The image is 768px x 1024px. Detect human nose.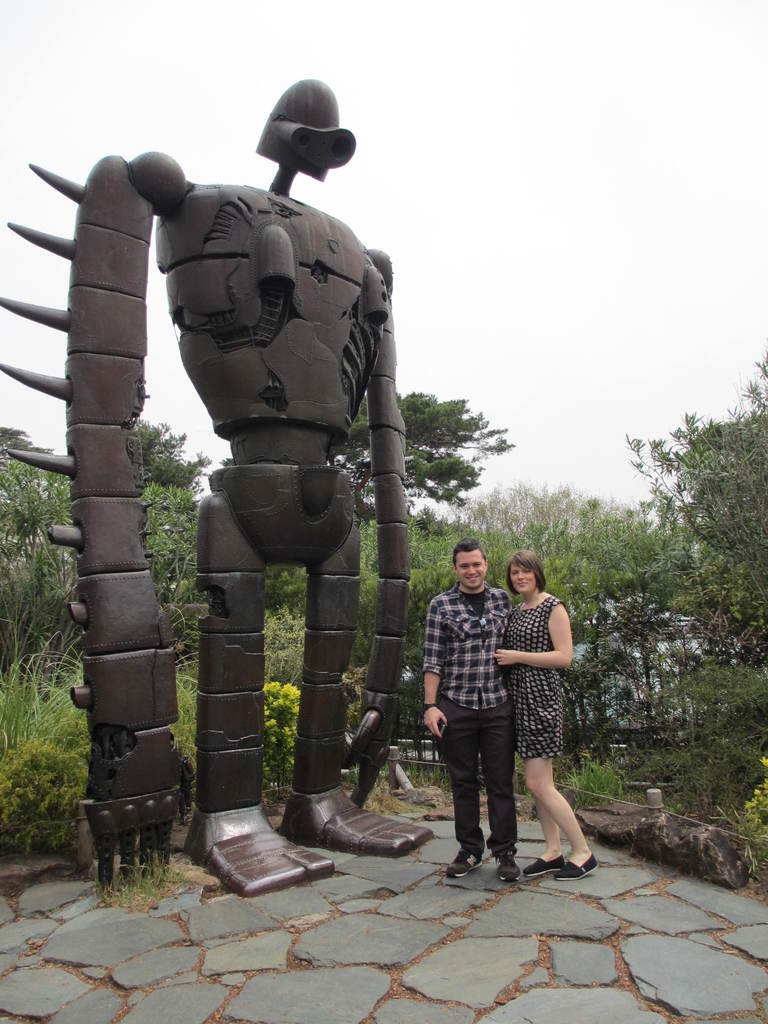
Detection: region(468, 566, 475, 577).
